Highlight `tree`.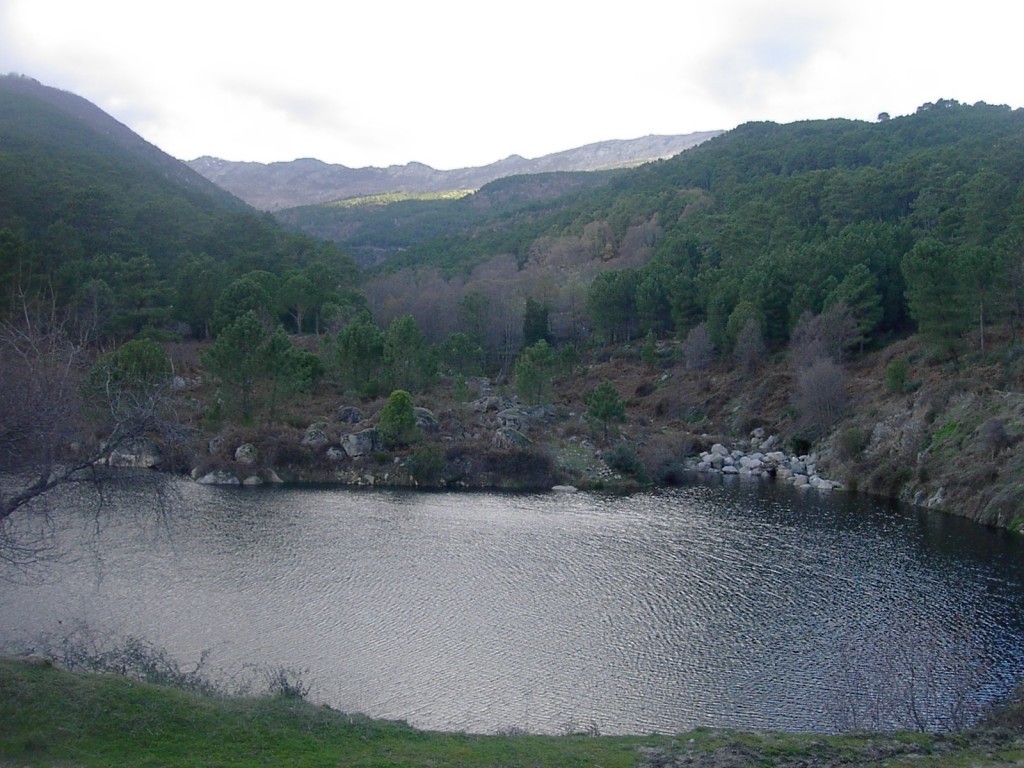
Highlighted region: (727, 317, 769, 378).
